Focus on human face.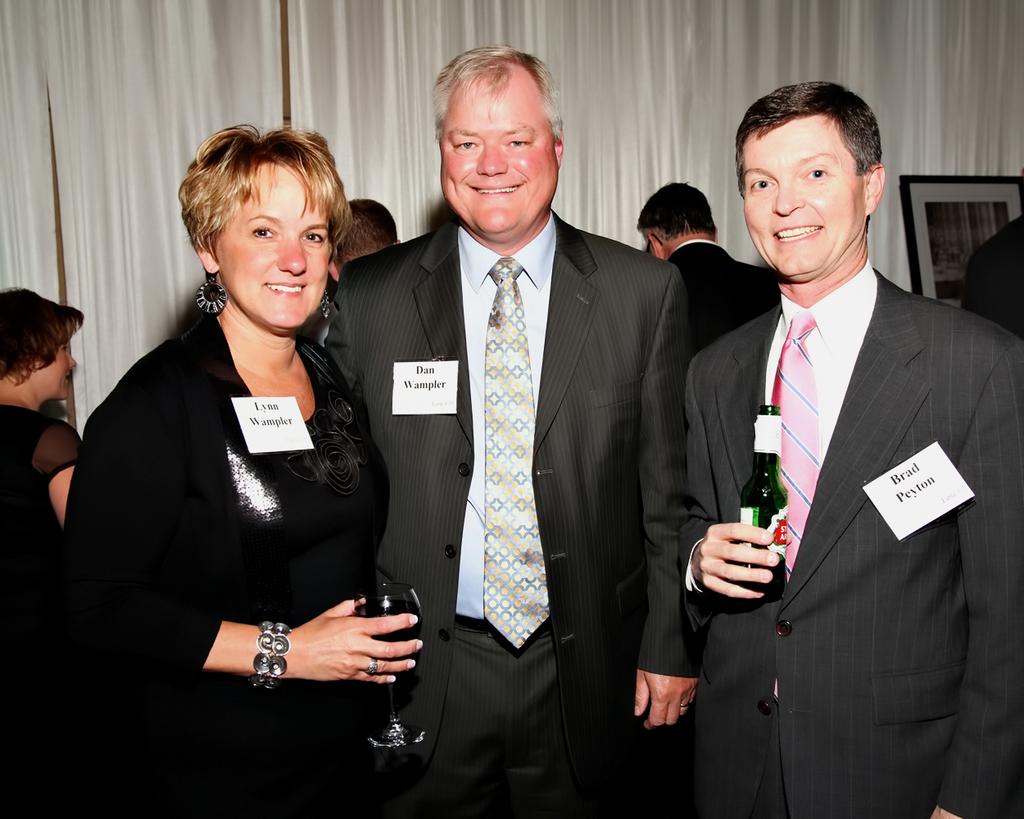
Focused at [41, 338, 76, 401].
